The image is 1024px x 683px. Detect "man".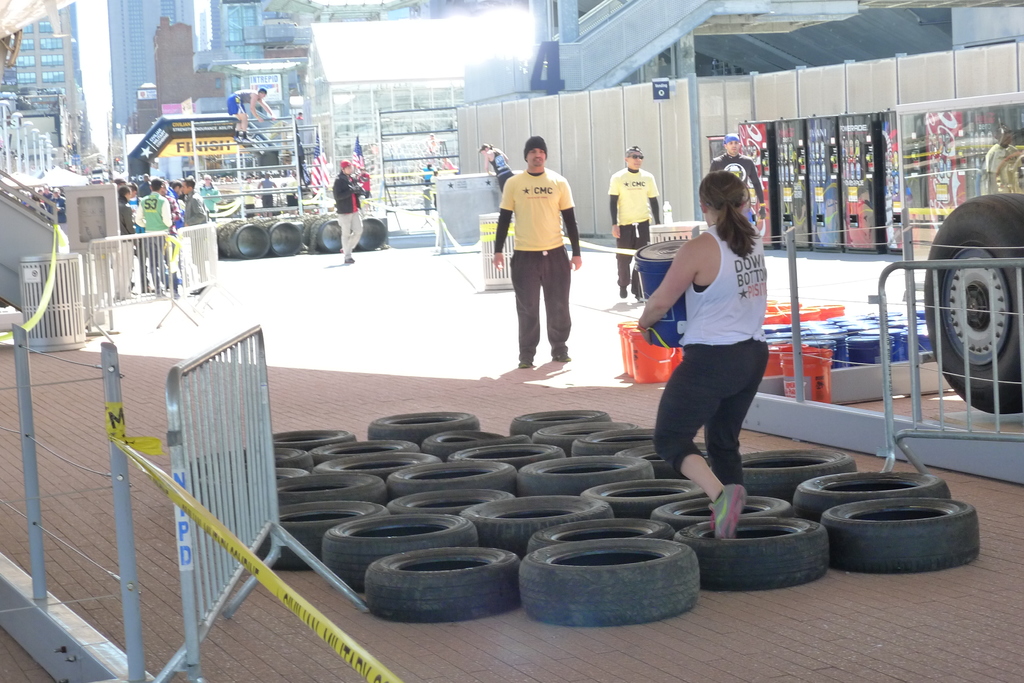
Detection: select_region(135, 179, 175, 287).
